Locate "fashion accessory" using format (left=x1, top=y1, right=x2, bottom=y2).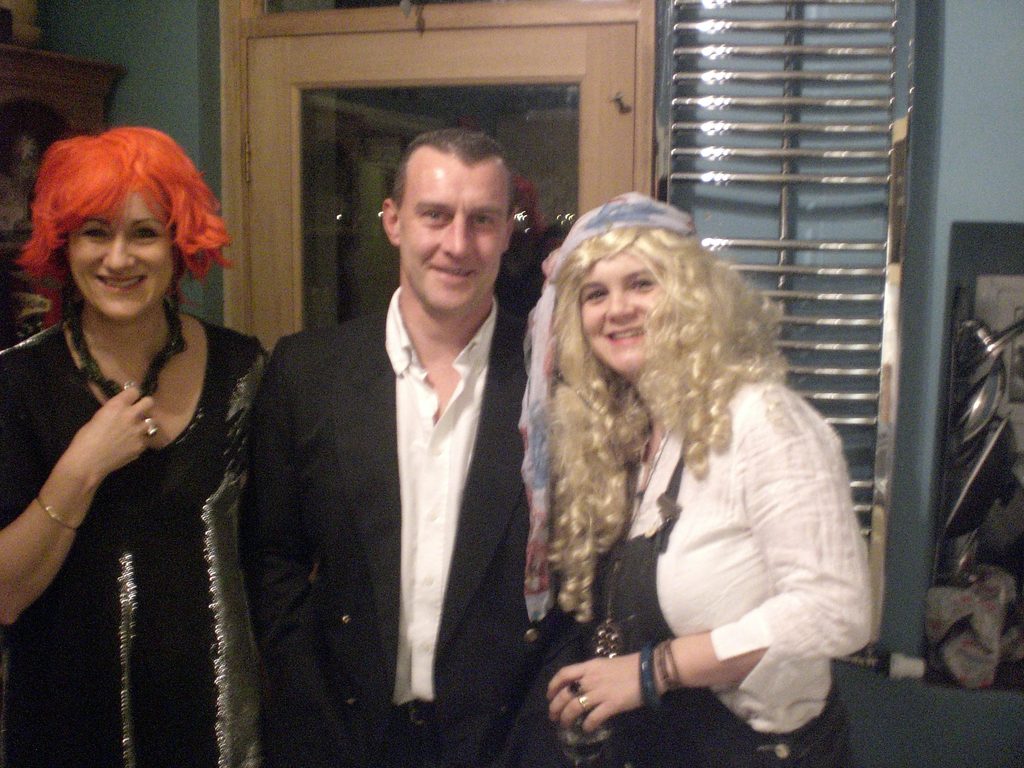
(left=77, top=308, right=179, bottom=404).
